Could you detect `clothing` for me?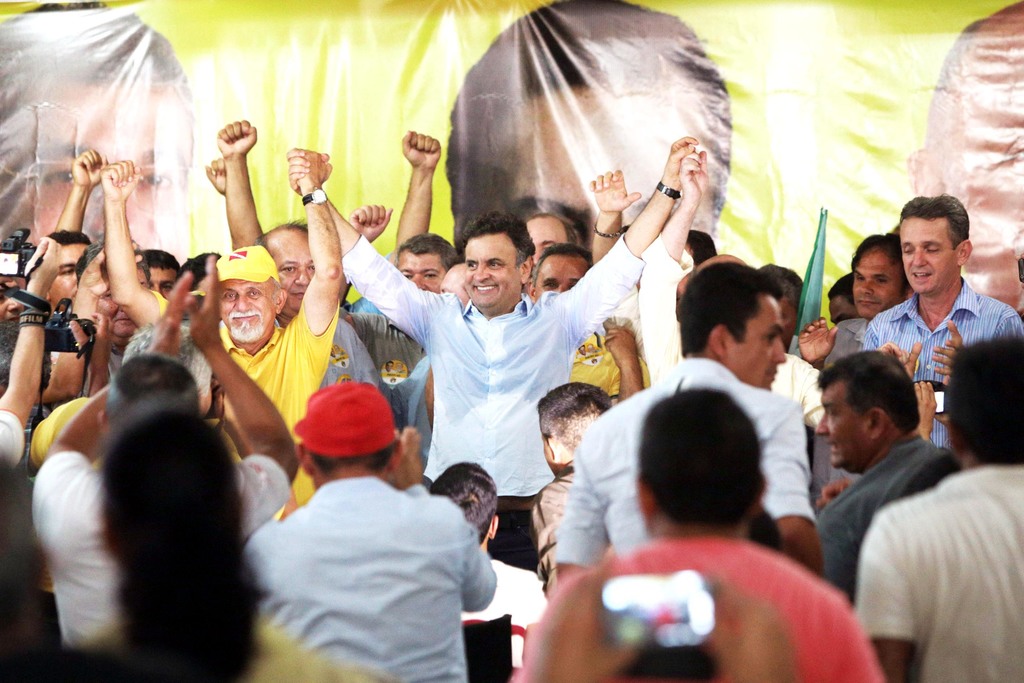
Detection result: {"x1": 239, "y1": 470, "x2": 495, "y2": 682}.
